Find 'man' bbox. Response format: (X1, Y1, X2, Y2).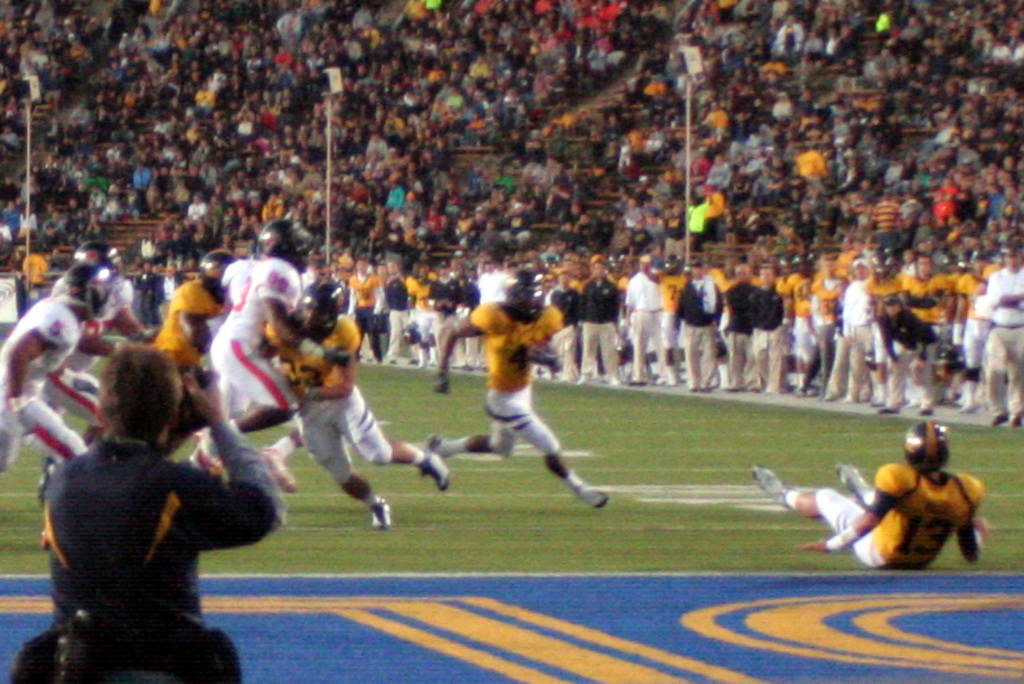
(430, 274, 602, 521).
